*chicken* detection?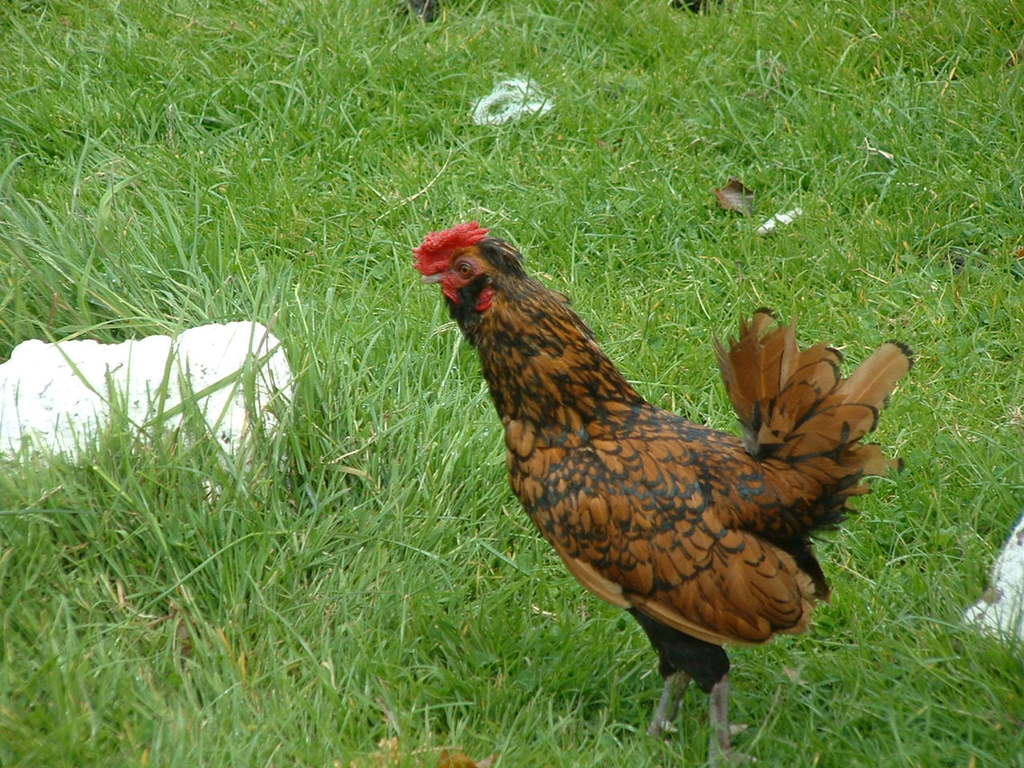
box=[402, 212, 911, 767]
